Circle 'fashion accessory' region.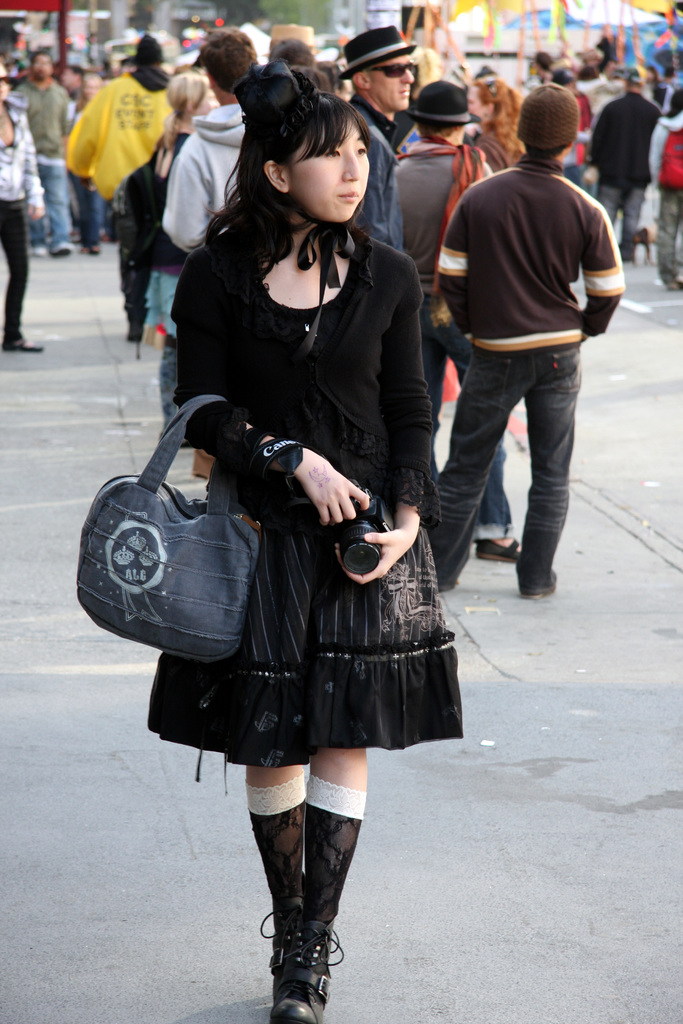
Region: box=[370, 61, 417, 76].
